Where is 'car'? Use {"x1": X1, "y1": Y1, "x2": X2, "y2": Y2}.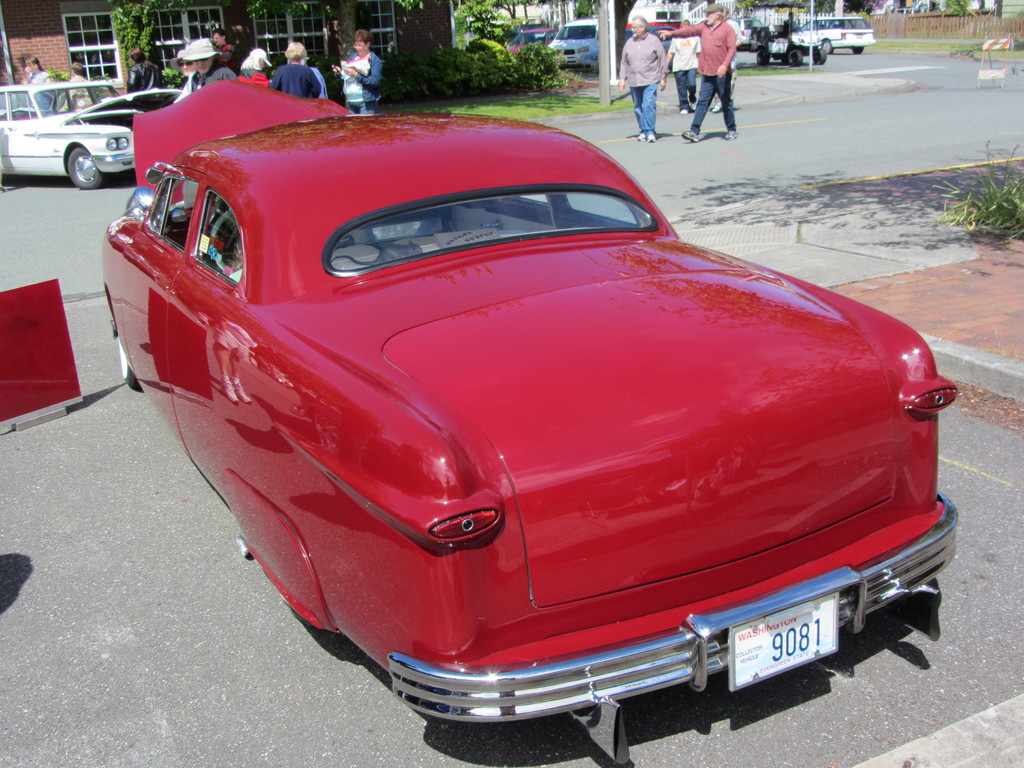
{"x1": 547, "y1": 19, "x2": 599, "y2": 71}.
